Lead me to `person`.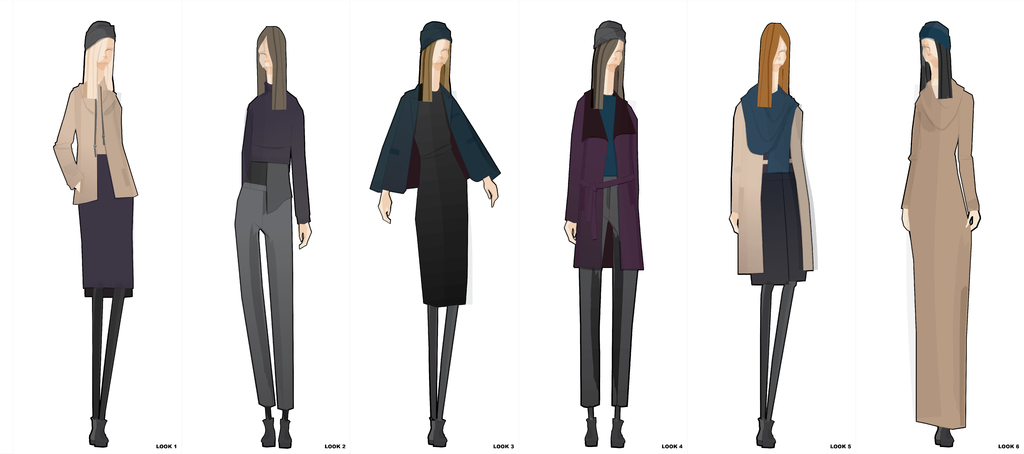
Lead to region(897, 22, 987, 451).
